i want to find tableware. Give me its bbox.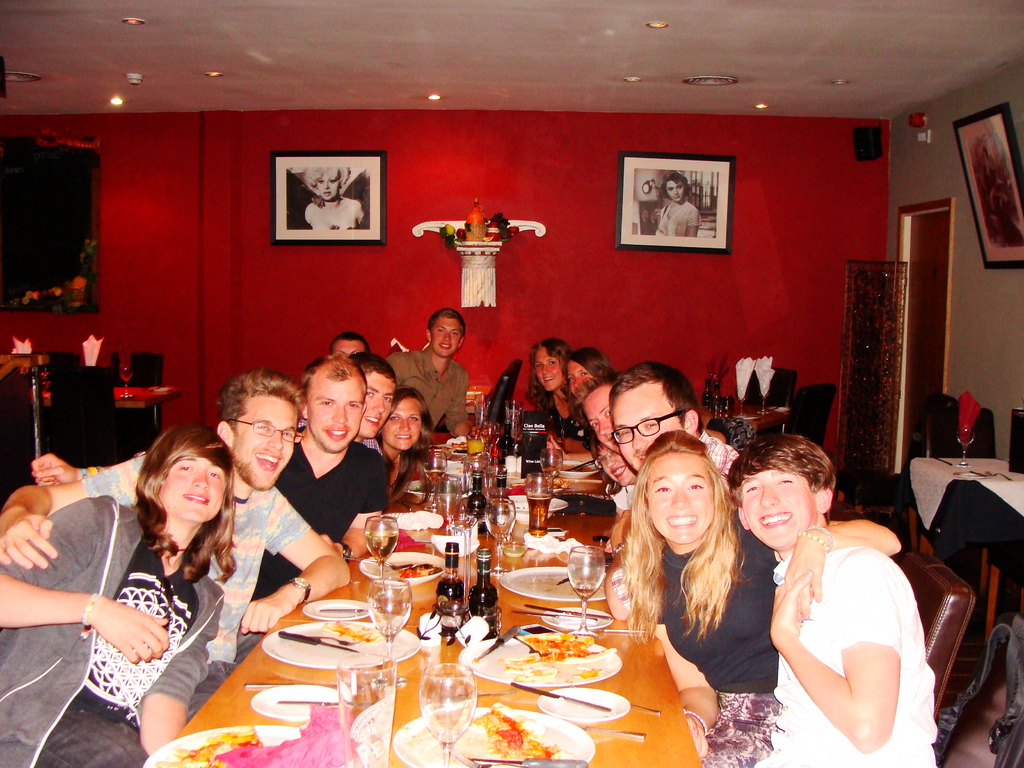
708, 399, 732, 416.
